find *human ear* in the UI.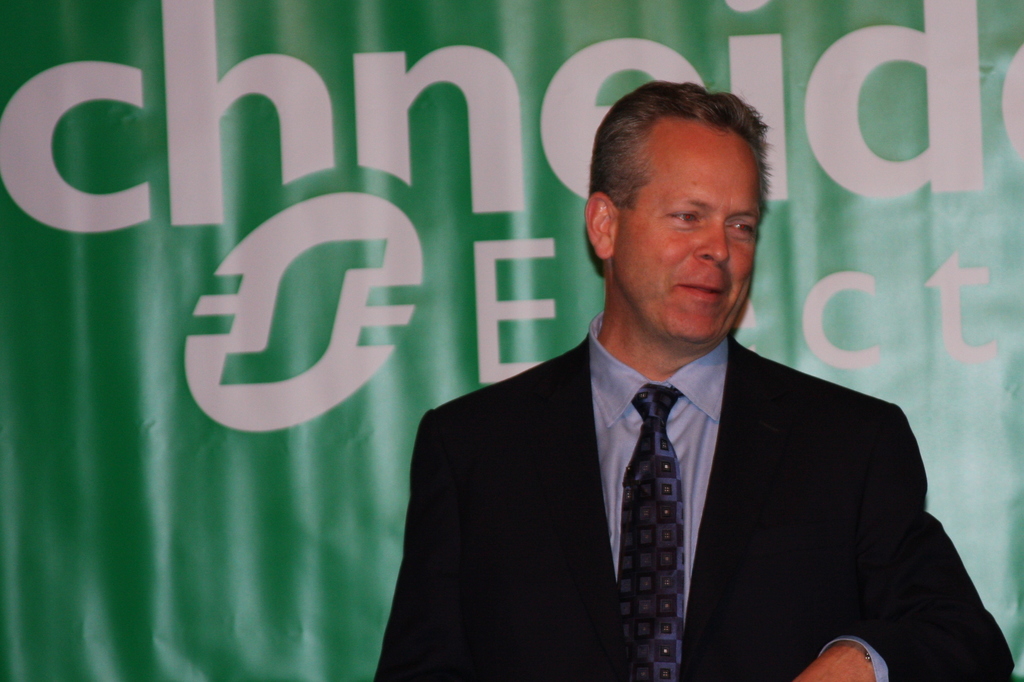
UI element at <box>583,192,616,258</box>.
